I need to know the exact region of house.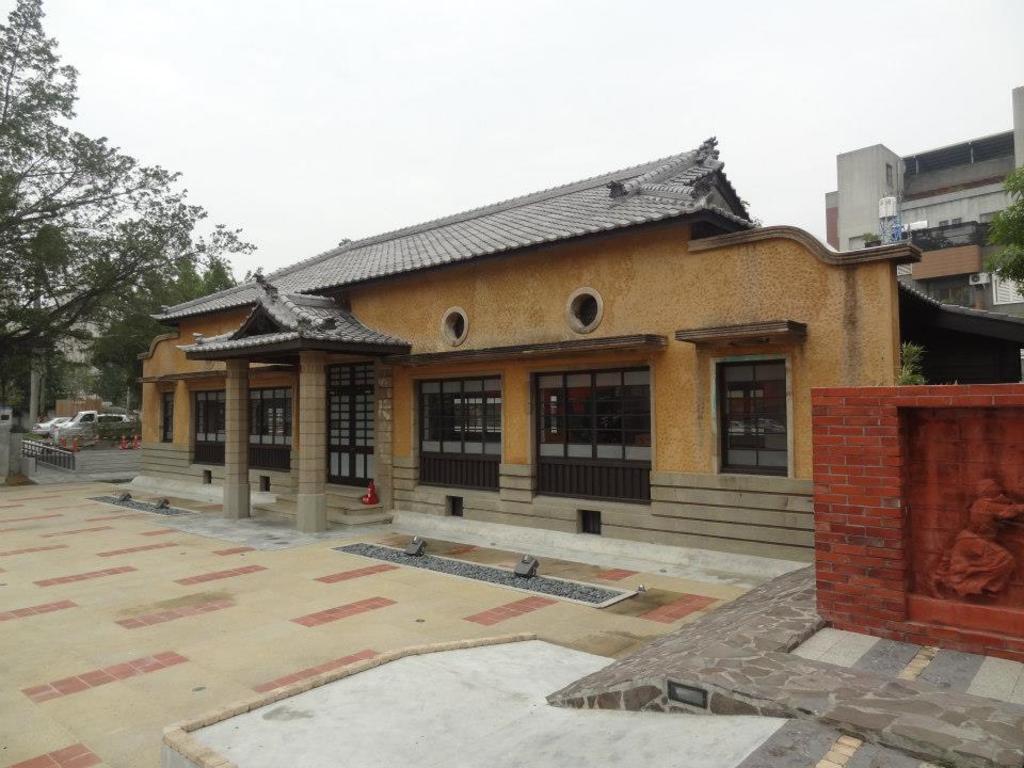
Region: (845, 213, 1023, 323).
